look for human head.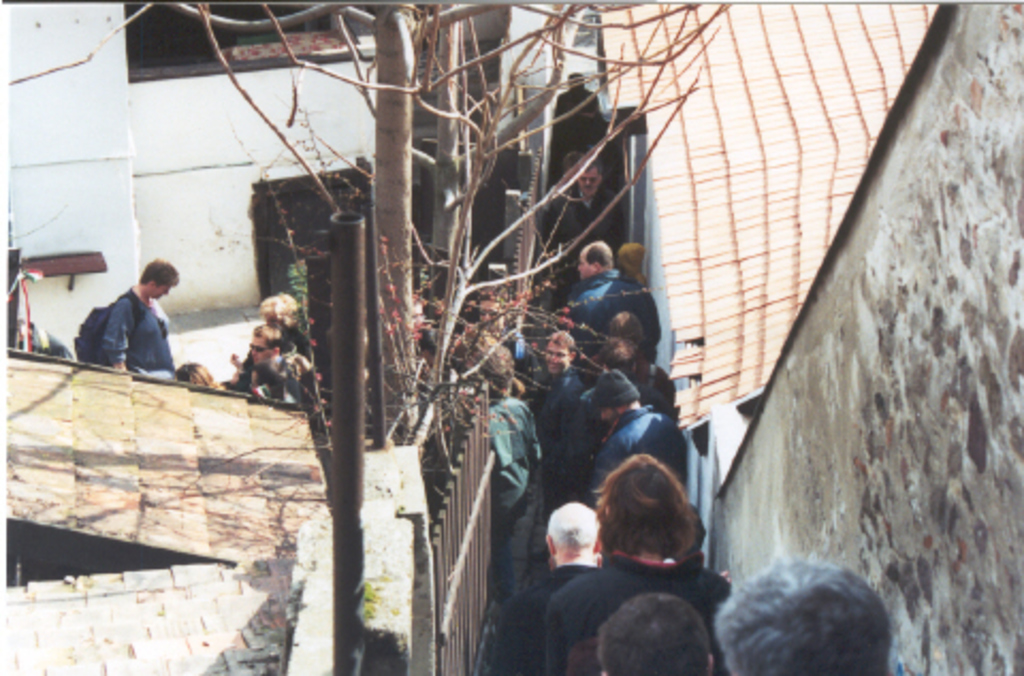
Found: 700/559/905/674.
